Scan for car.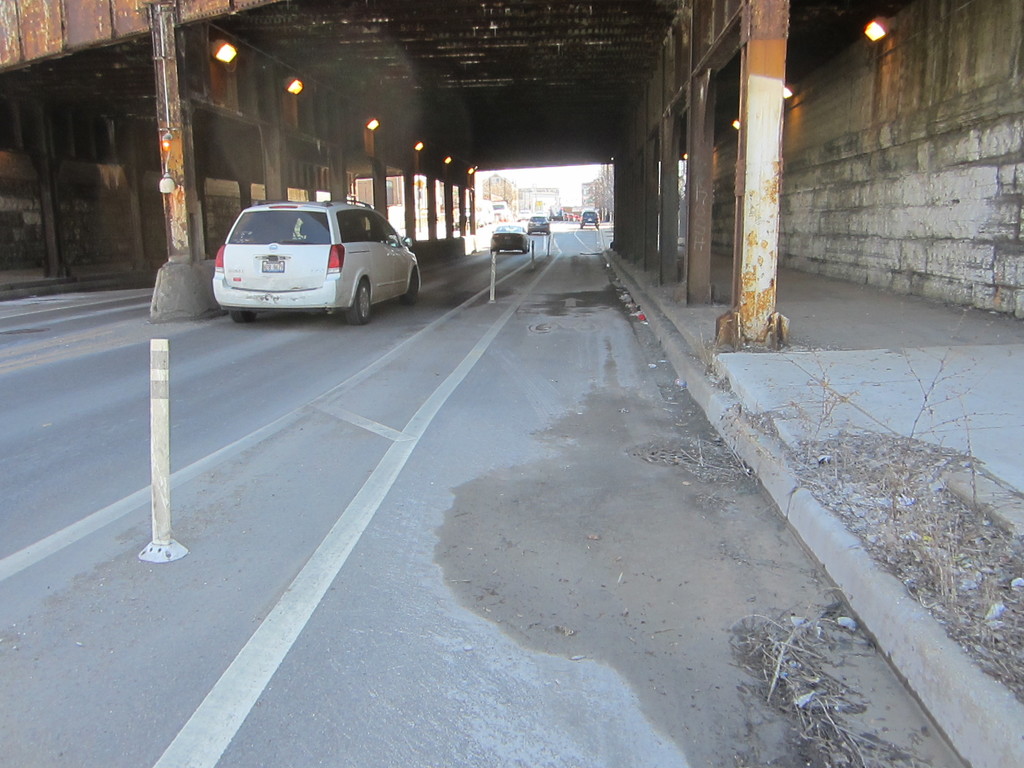
Scan result: (left=197, top=198, right=412, bottom=323).
